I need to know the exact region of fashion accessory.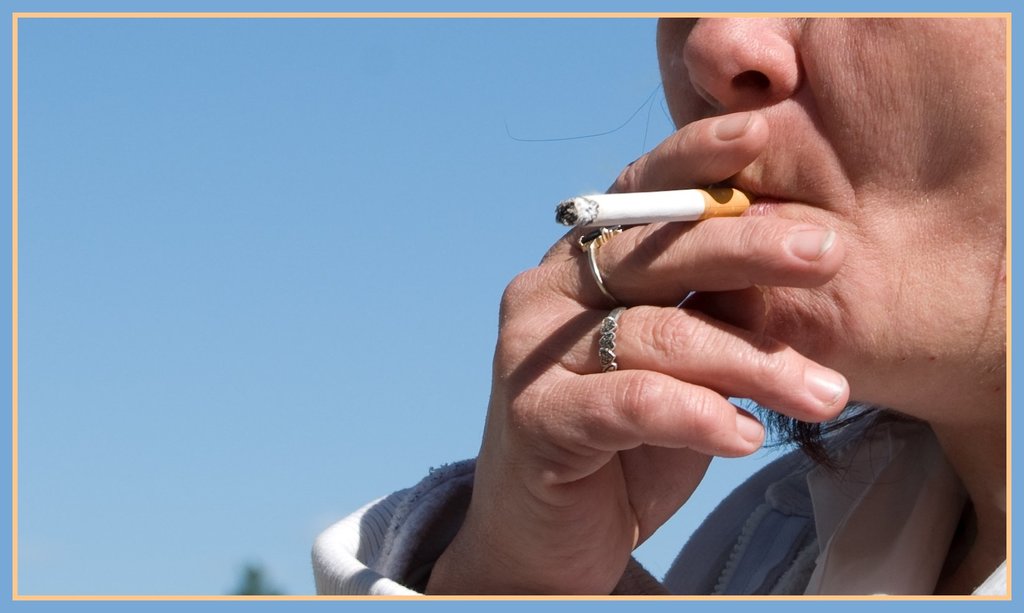
Region: 575, 223, 625, 303.
